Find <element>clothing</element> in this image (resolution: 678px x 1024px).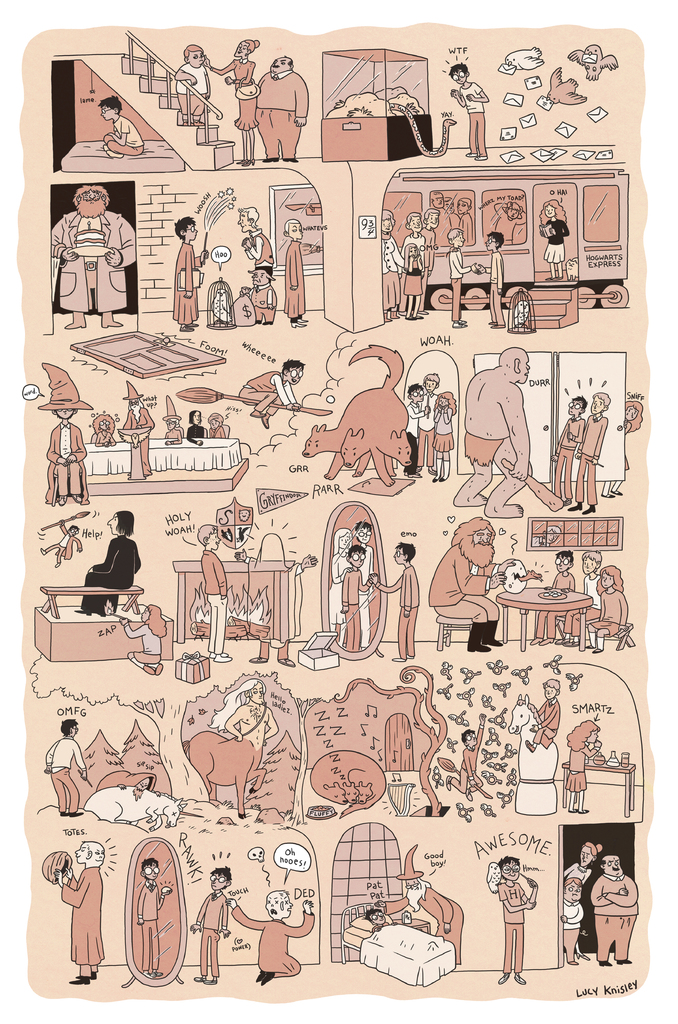
[405,255,421,298].
